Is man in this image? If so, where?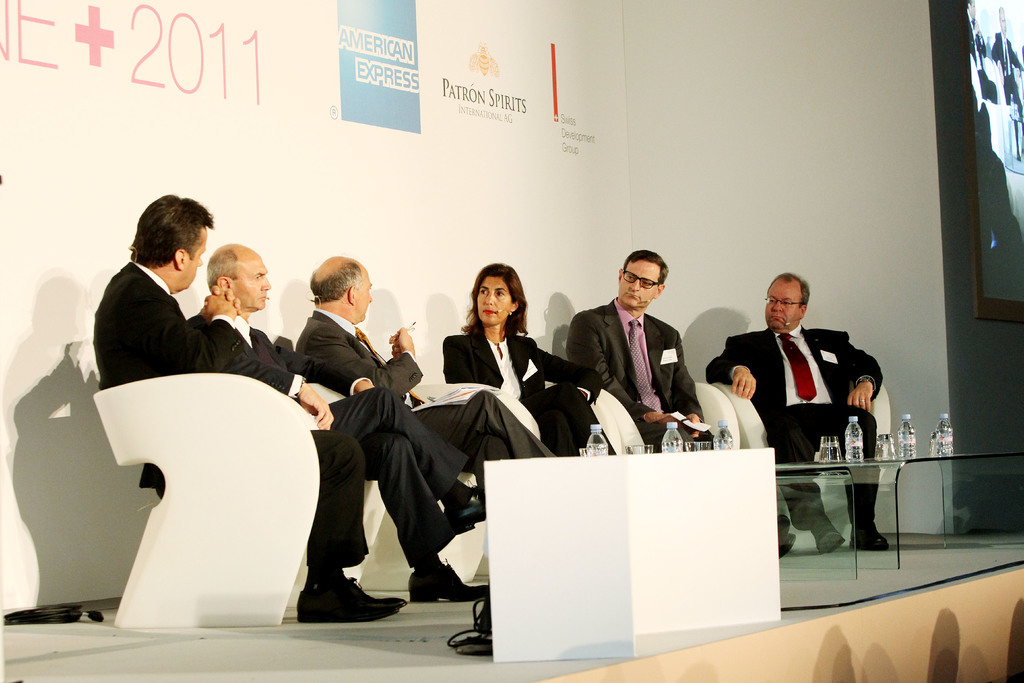
Yes, at left=94, top=188, right=406, bottom=625.
